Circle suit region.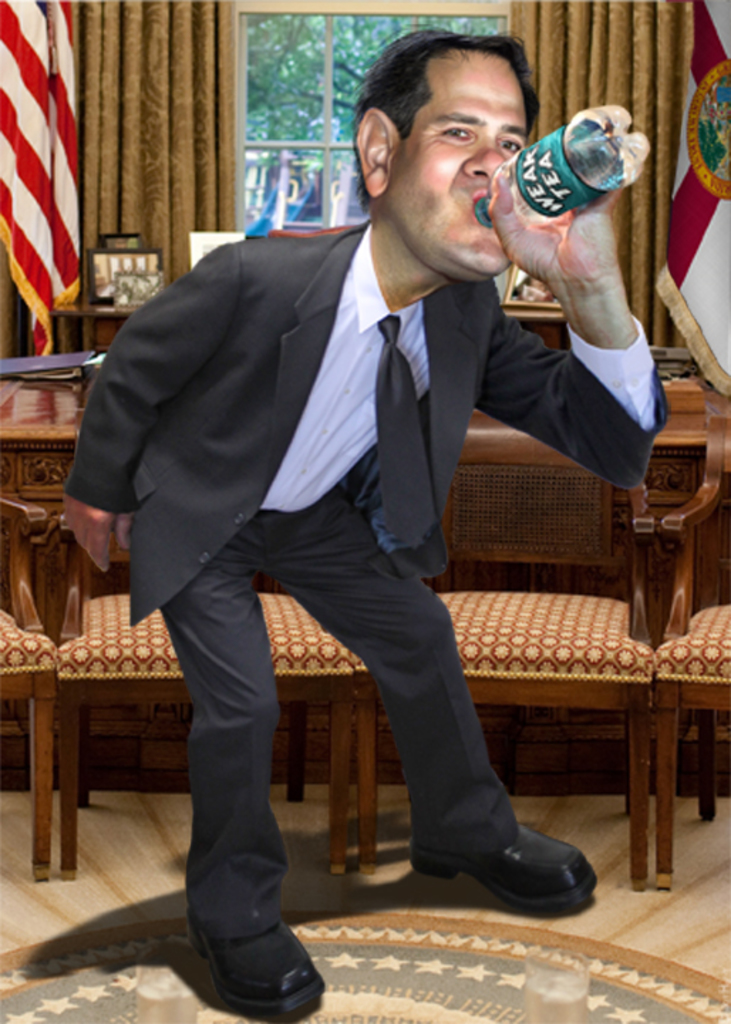
Region: 63:88:637:974.
